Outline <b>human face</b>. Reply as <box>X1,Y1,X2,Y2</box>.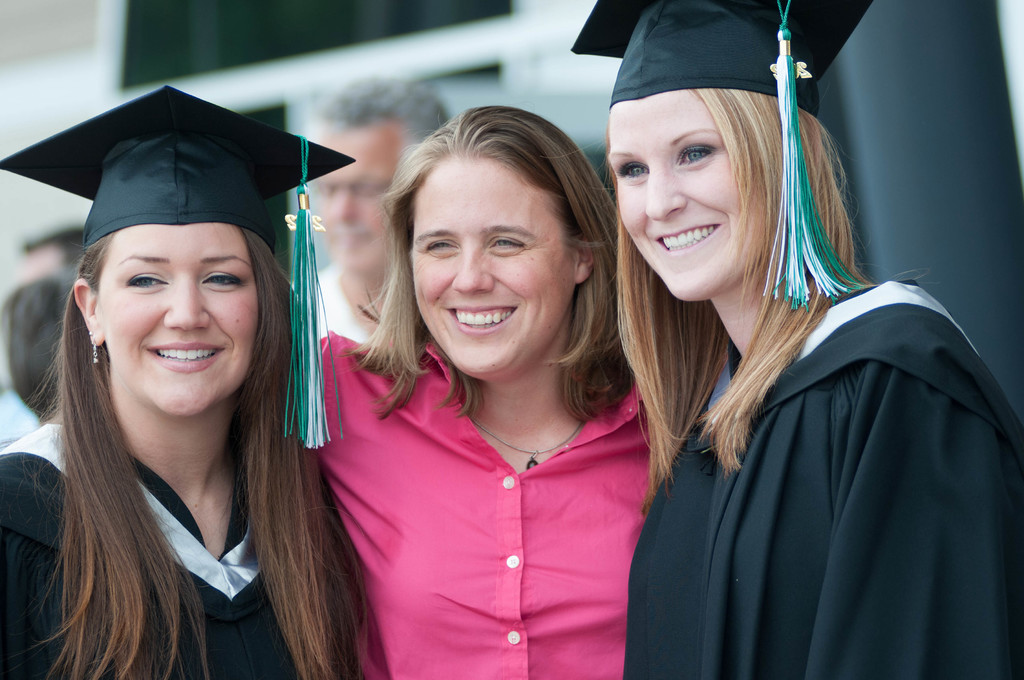
<box>611,83,751,303</box>.
